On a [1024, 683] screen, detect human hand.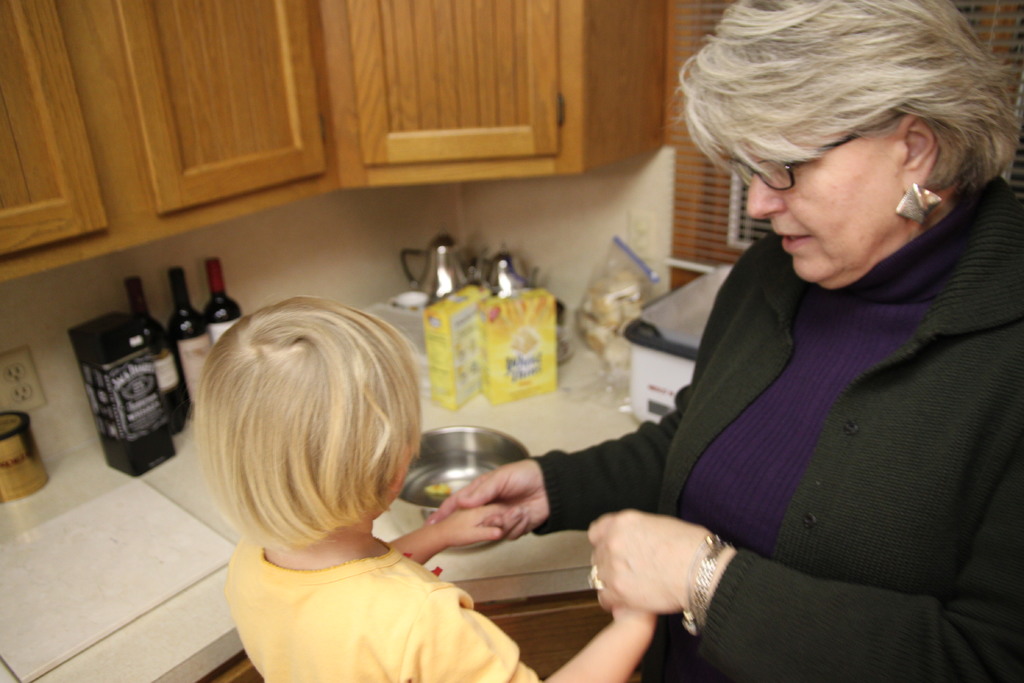
580, 502, 714, 641.
